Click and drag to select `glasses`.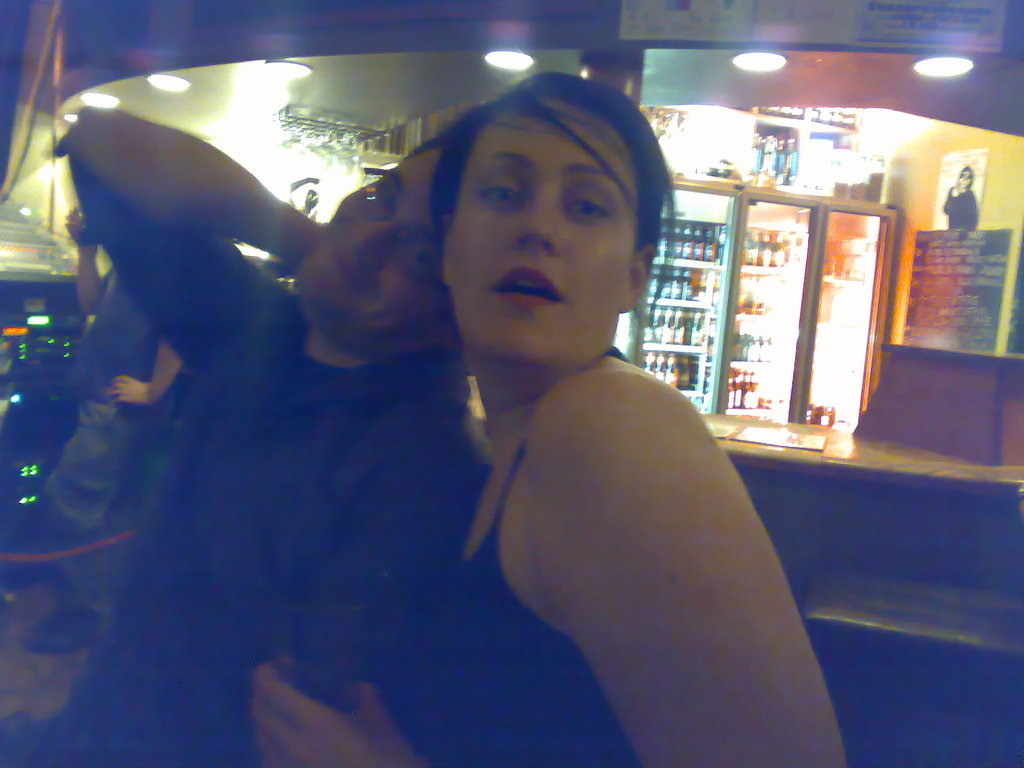
Selection: 358,162,442,294.
